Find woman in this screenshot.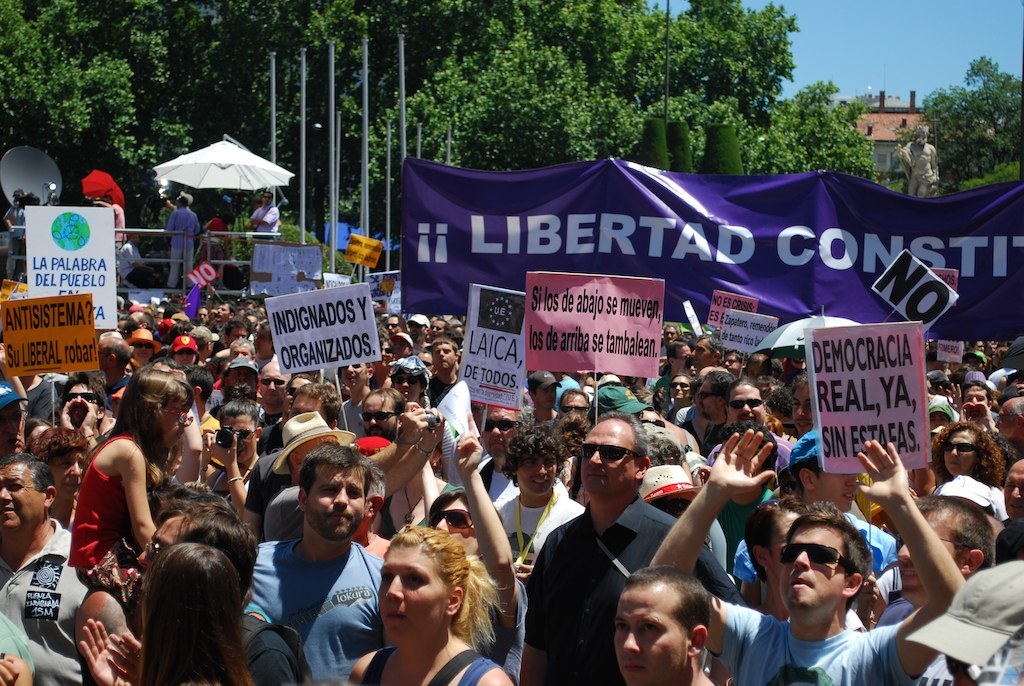
The bounding box for woman is (left=930, top=417, right=1008, bottom=491).
